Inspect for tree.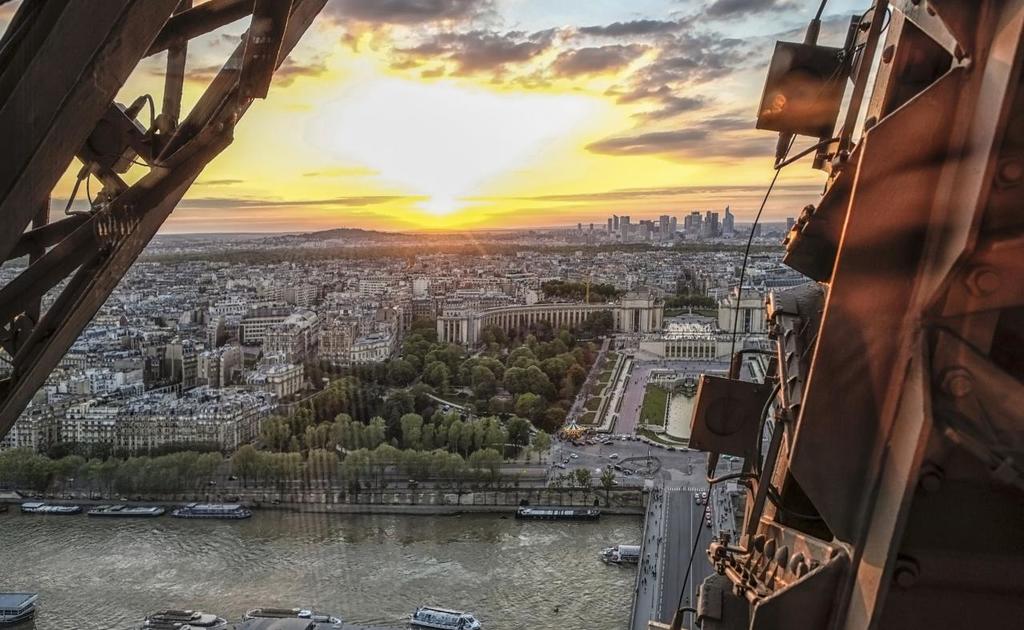
Inspection: 450, 412, 490, 444.
